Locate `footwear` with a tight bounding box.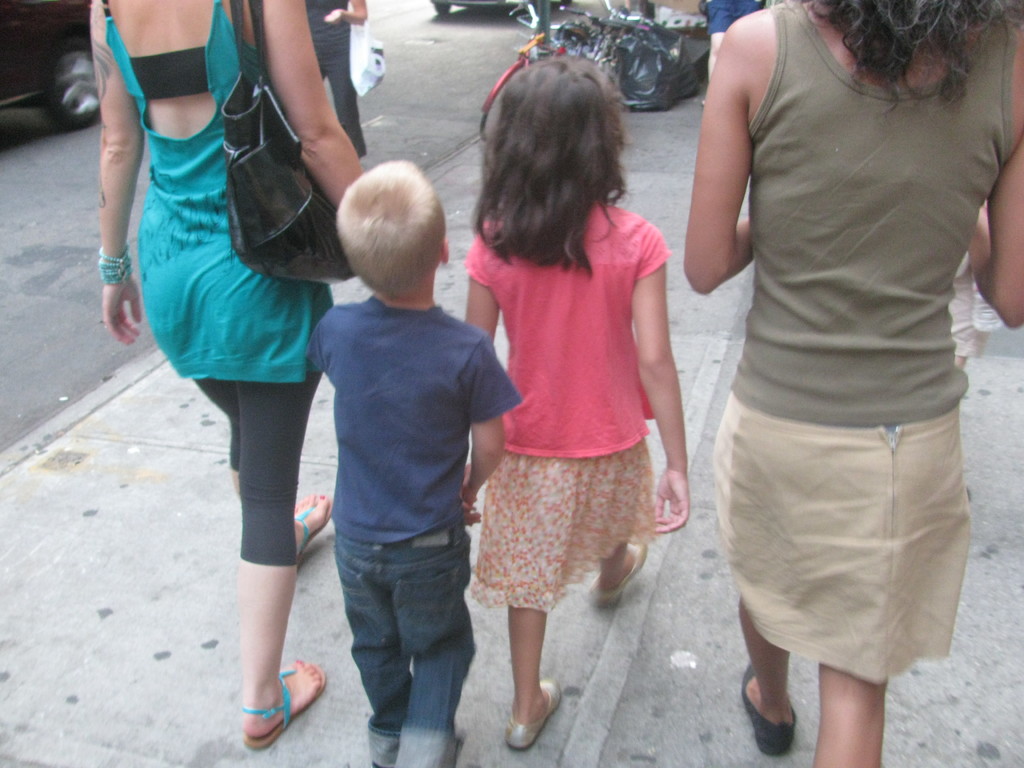
detection(285, 486, 331, 574).
